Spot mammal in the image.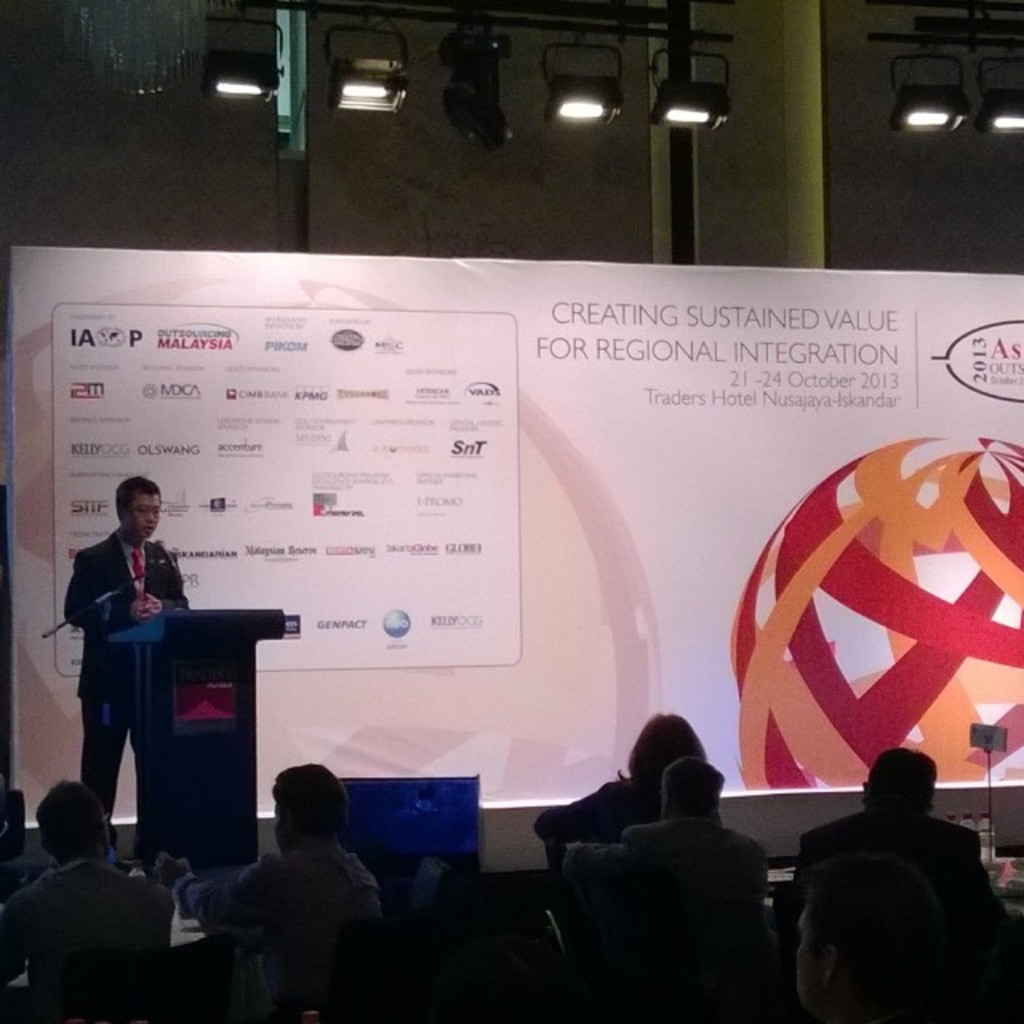
mammal found at region(5, 782, 149, 1022).
